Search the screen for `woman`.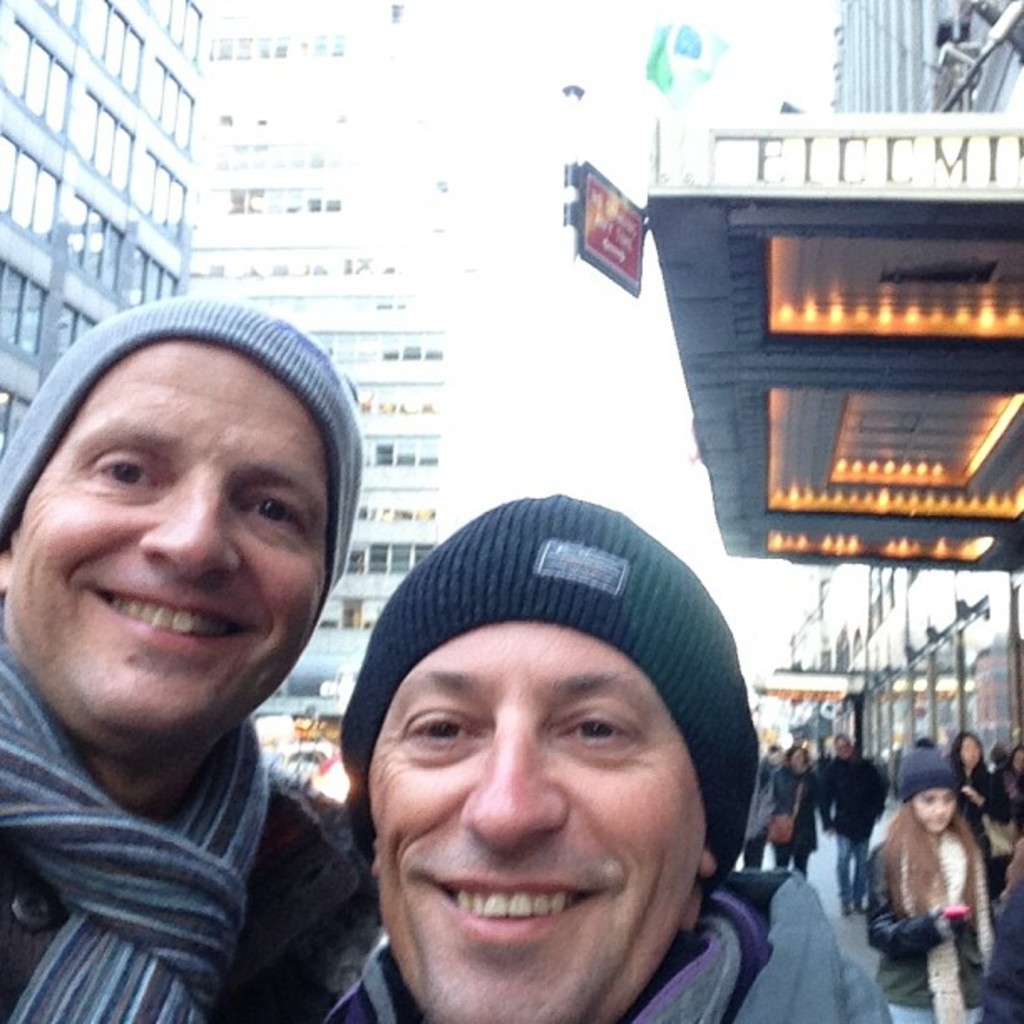
Found at (862, 763, 1019, 999).
